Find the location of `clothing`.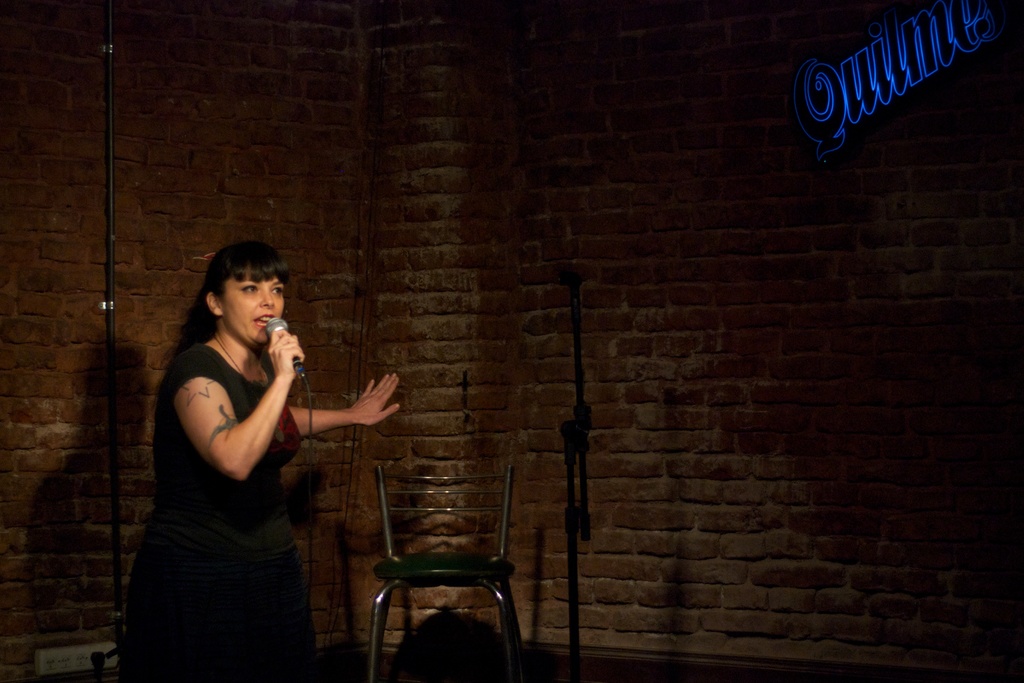
Location: x1=124, y1=346, x2=307, y2=680.
